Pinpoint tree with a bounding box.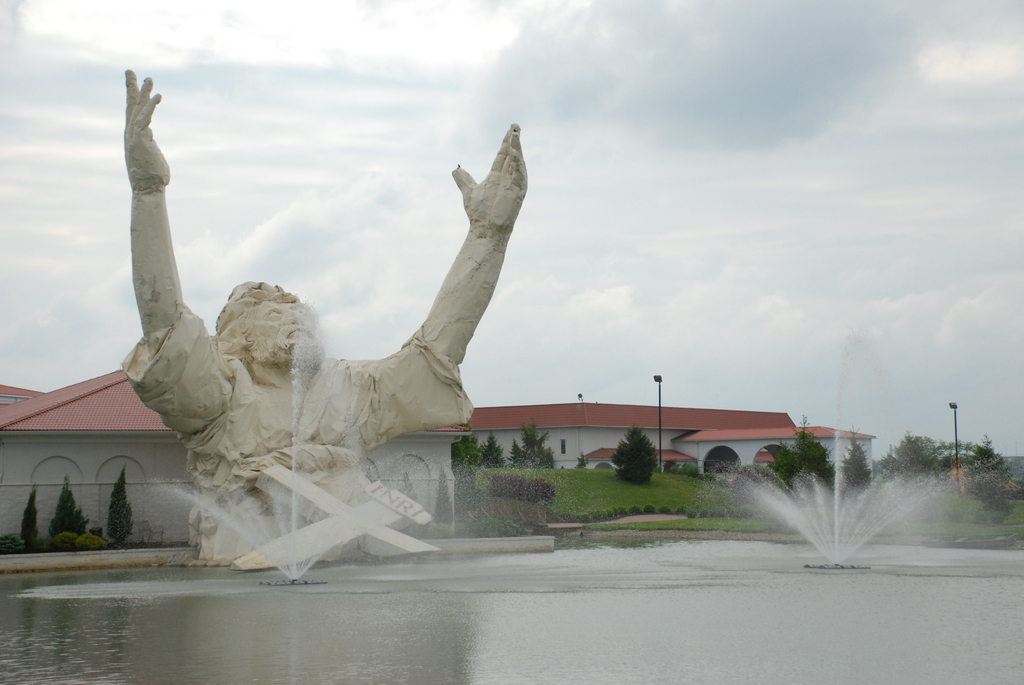
(105, 464, 134, 548).
